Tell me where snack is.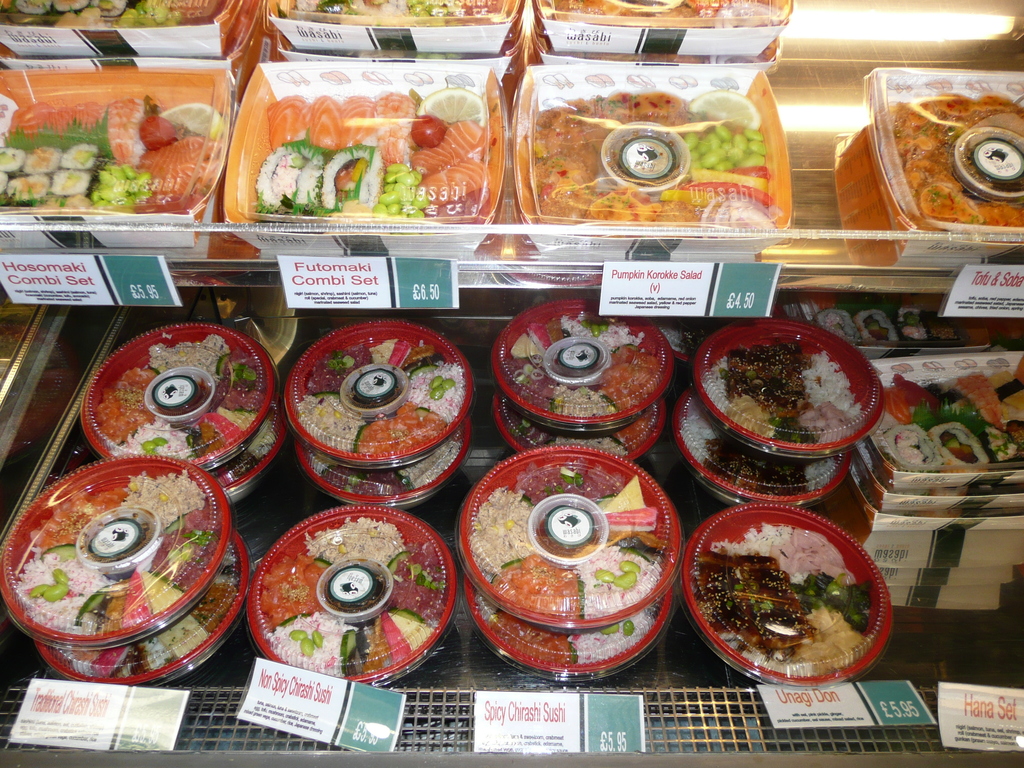
snack is at {"left": 674, "top": 318, "right": 890, "bottom": 503}.
